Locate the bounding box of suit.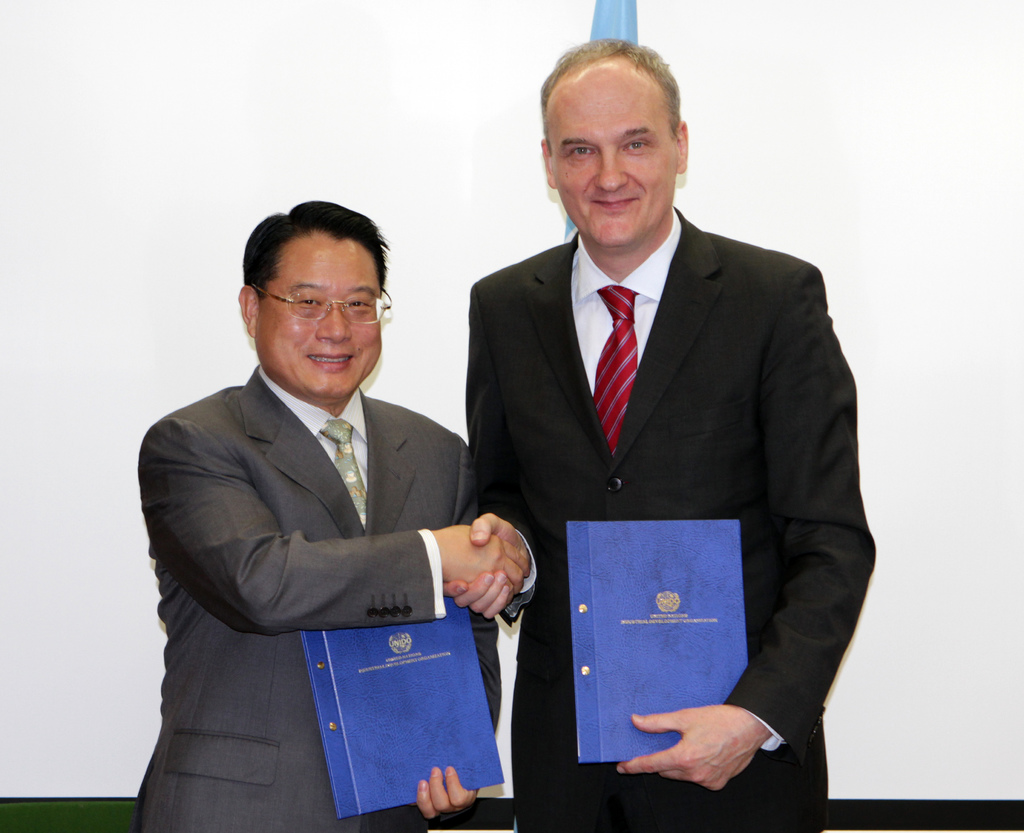
Bounding box: [123, 364, 500, 832].
